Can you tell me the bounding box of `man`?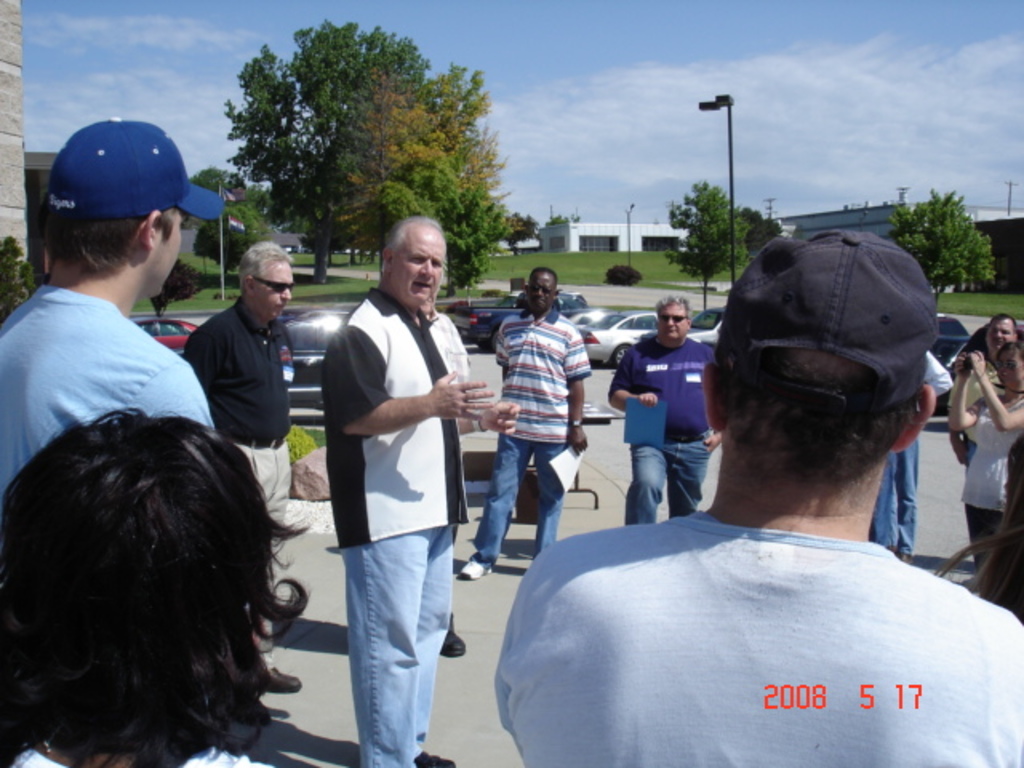
l=608, t=294, r=720, b=525.
